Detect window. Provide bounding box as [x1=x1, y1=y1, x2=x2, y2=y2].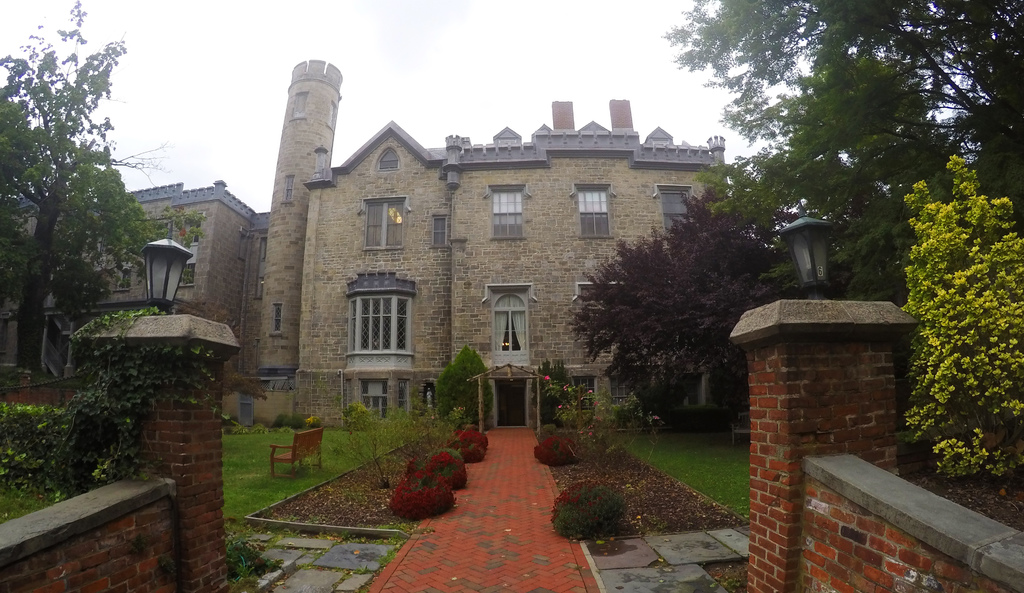
[x1=488, y1=186, x2=529, y2=246].
